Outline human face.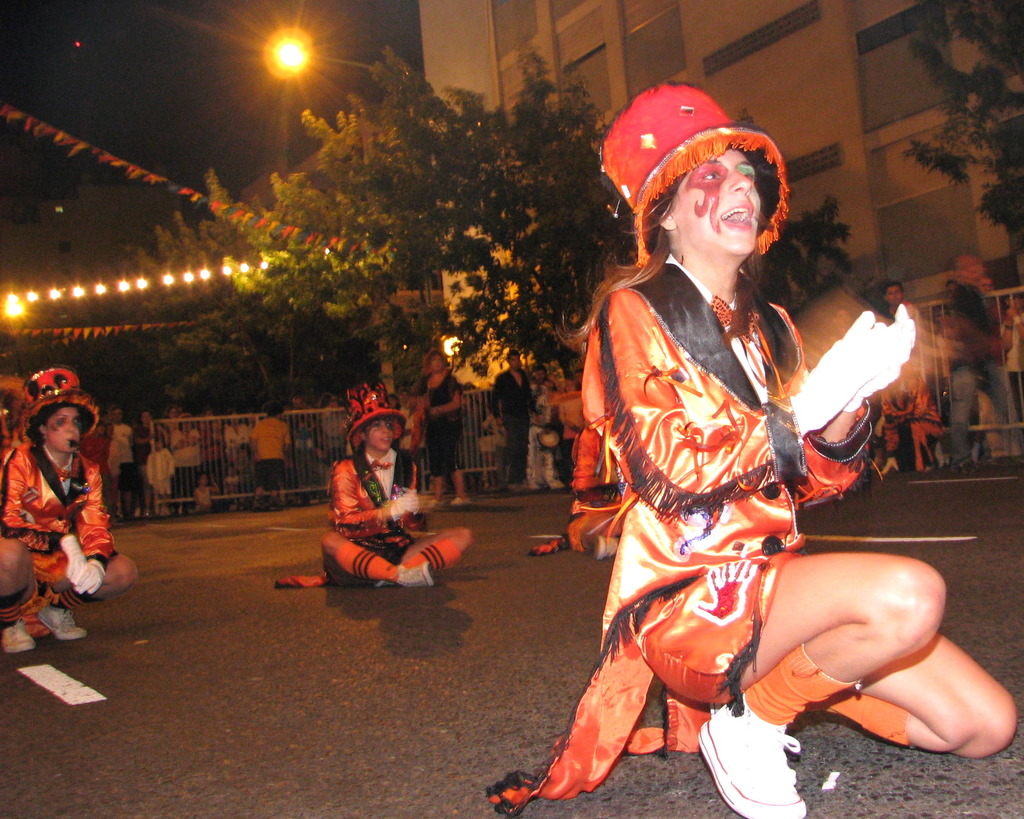
Outline: 675,148,760,256.
